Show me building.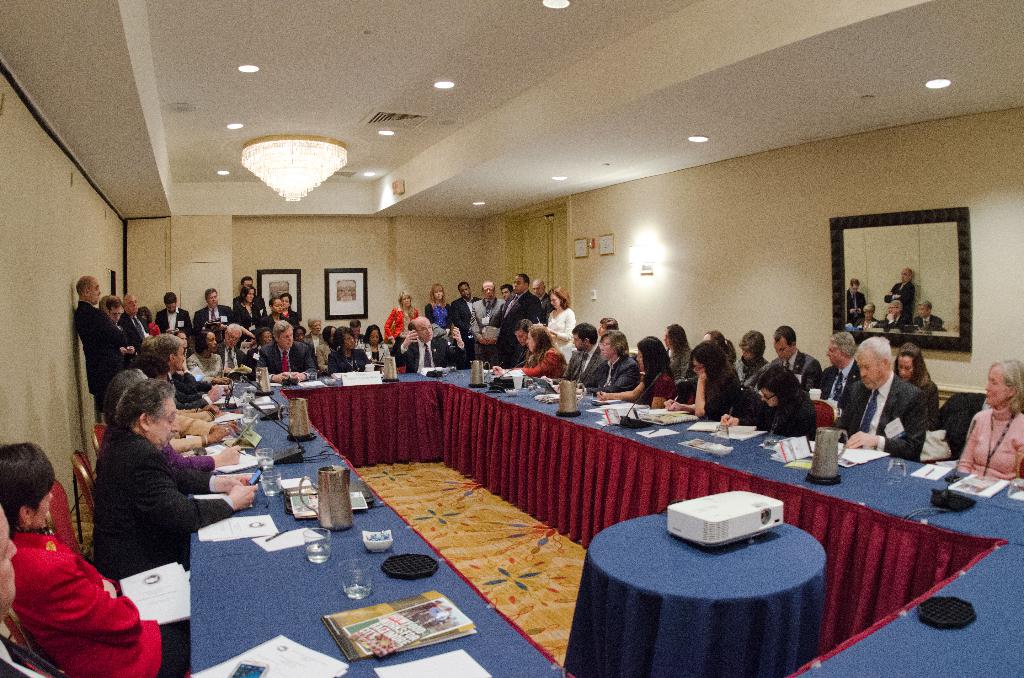
building is here: region(0, 0, 1023, 677).
